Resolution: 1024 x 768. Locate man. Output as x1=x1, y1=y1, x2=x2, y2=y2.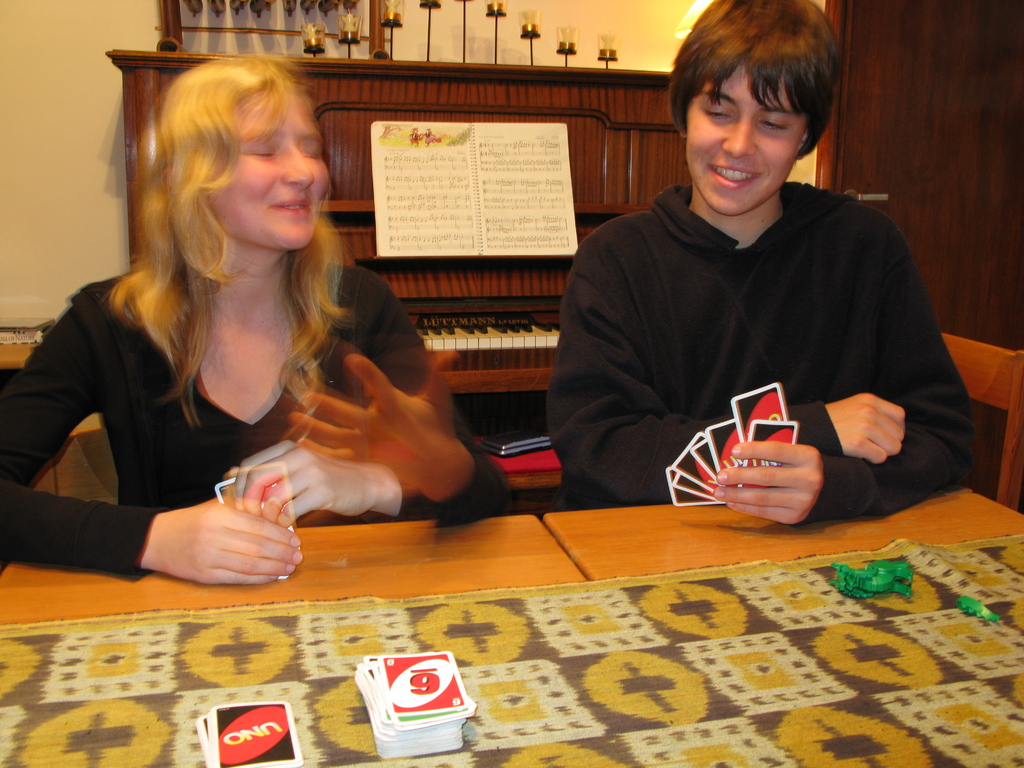
x1=540, y1=0, x2=977, y2=537.
